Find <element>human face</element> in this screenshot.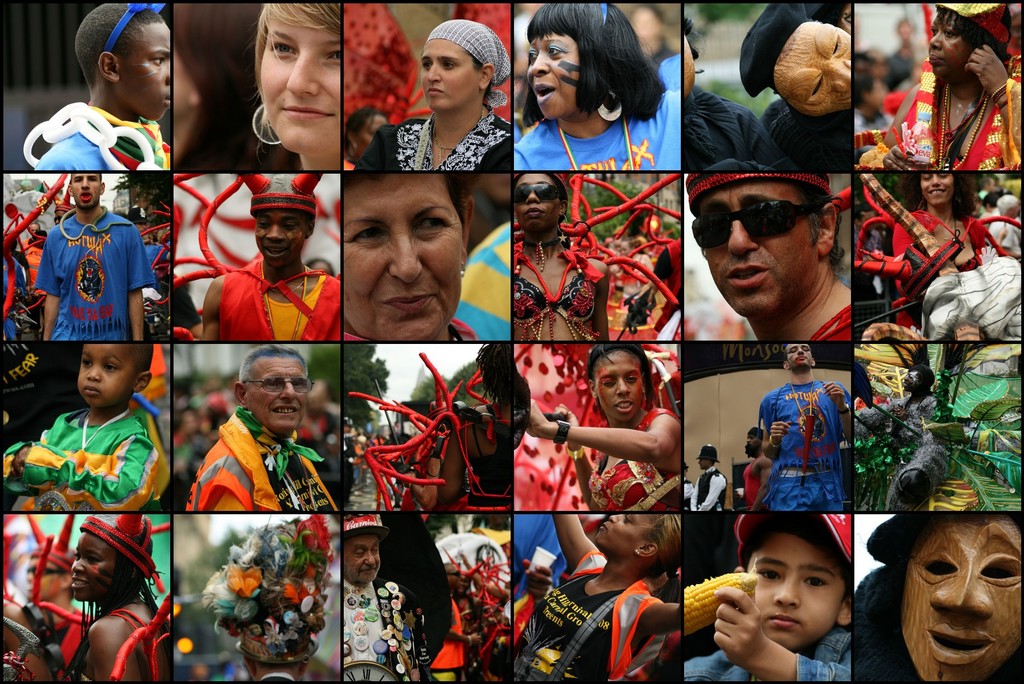
The bounding box for <element>human face</element> is x1=262, y1=22, x2=350, y2=149.
